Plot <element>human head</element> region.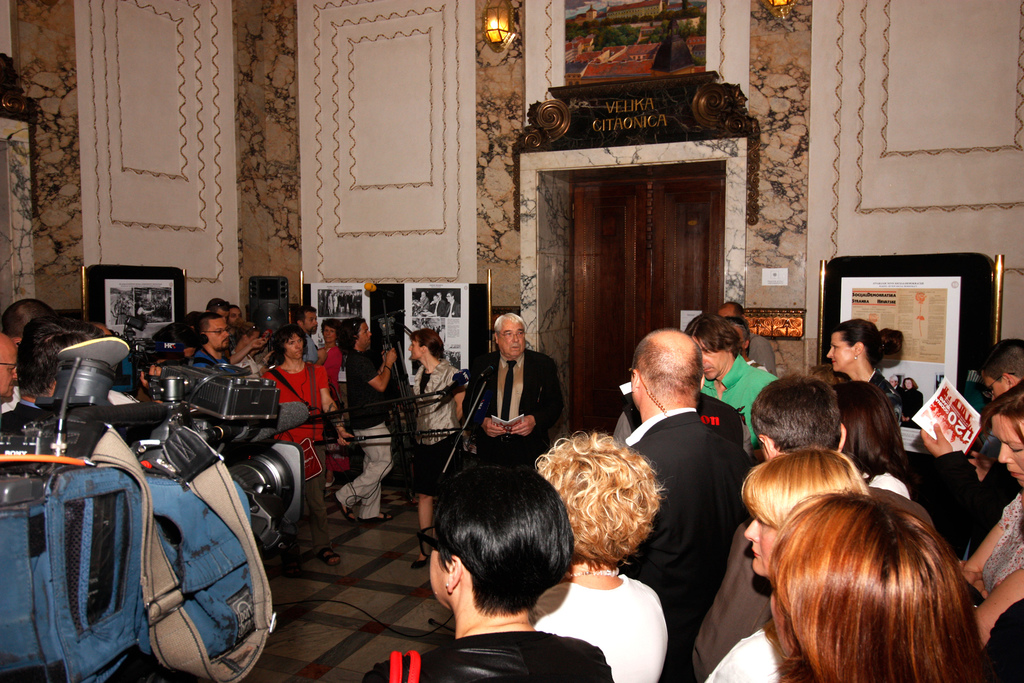
Plotted at box(0, 329, 19, 393).
